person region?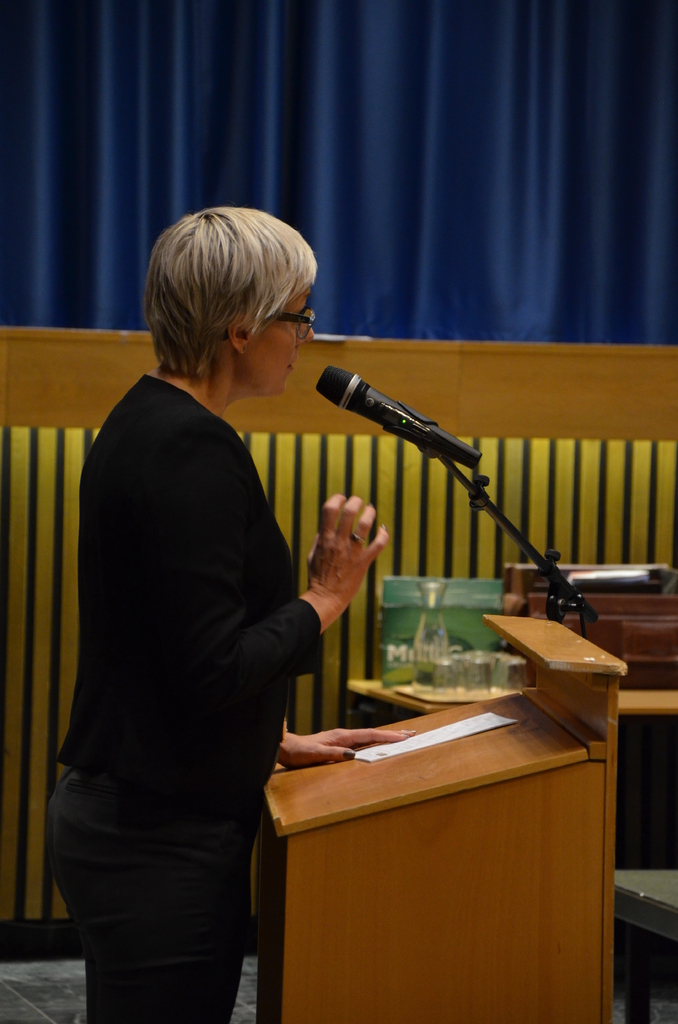
[x1=49, y1=208, x2=383, y2=1023]
